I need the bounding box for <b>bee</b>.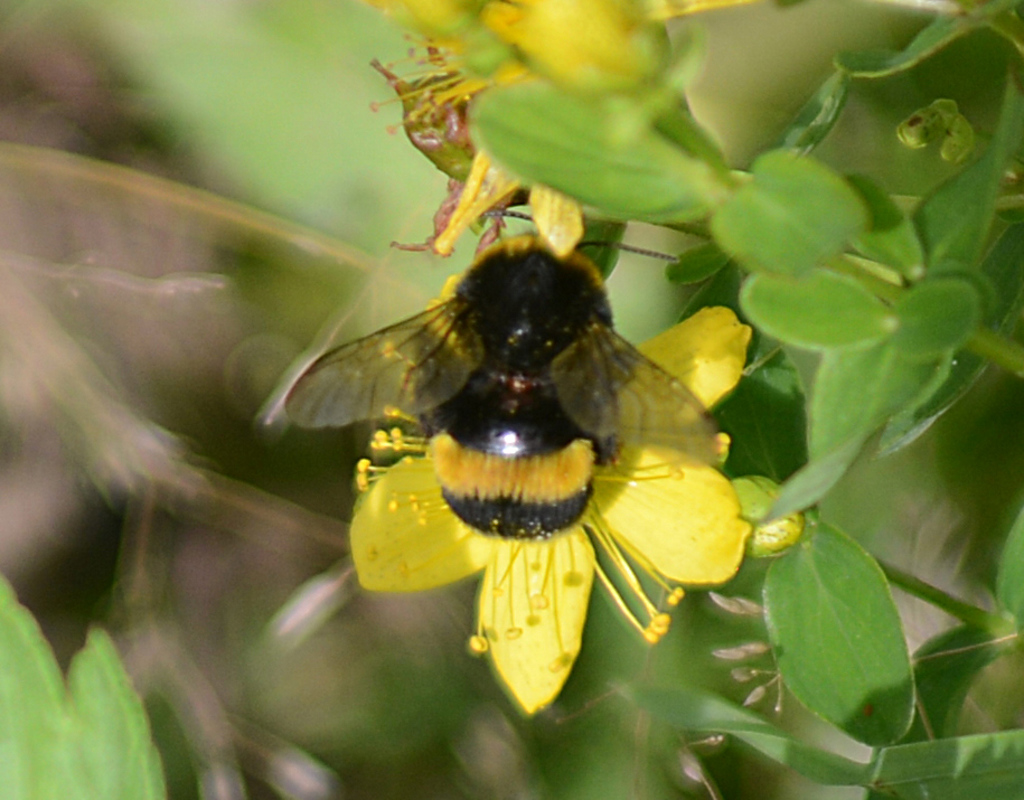
Here it is: <region>285, 208, 735, 543</region>.
